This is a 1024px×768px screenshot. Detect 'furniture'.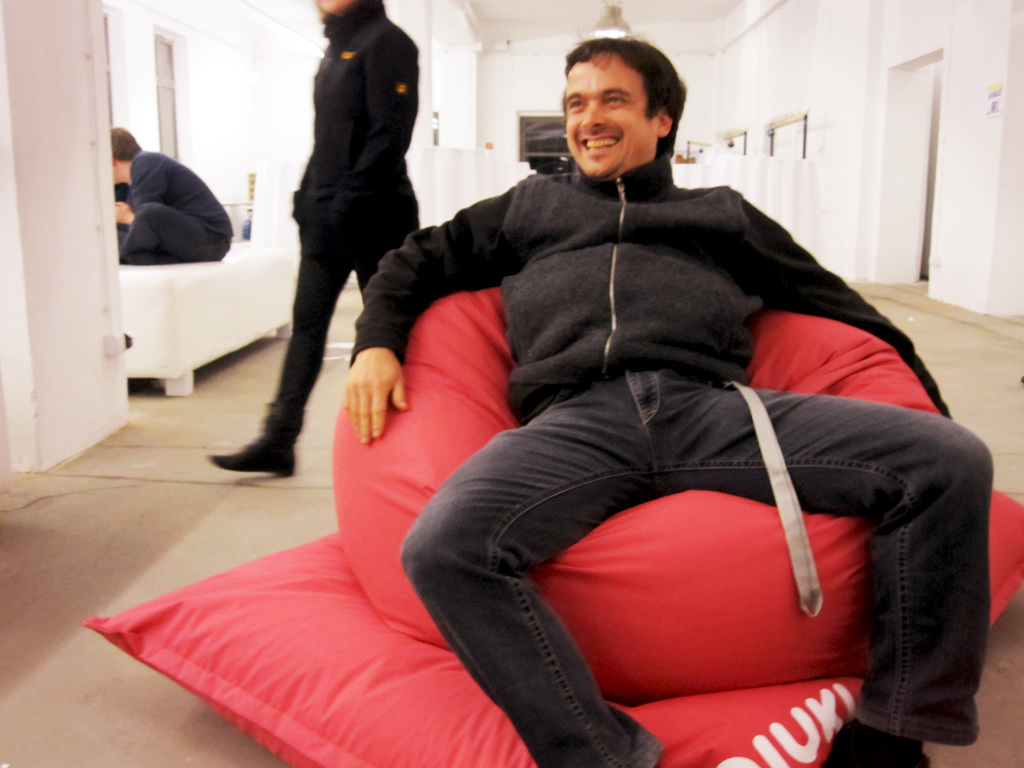
{"left": 81, "top": 282, "right": 1023, "bottom": 767}.
